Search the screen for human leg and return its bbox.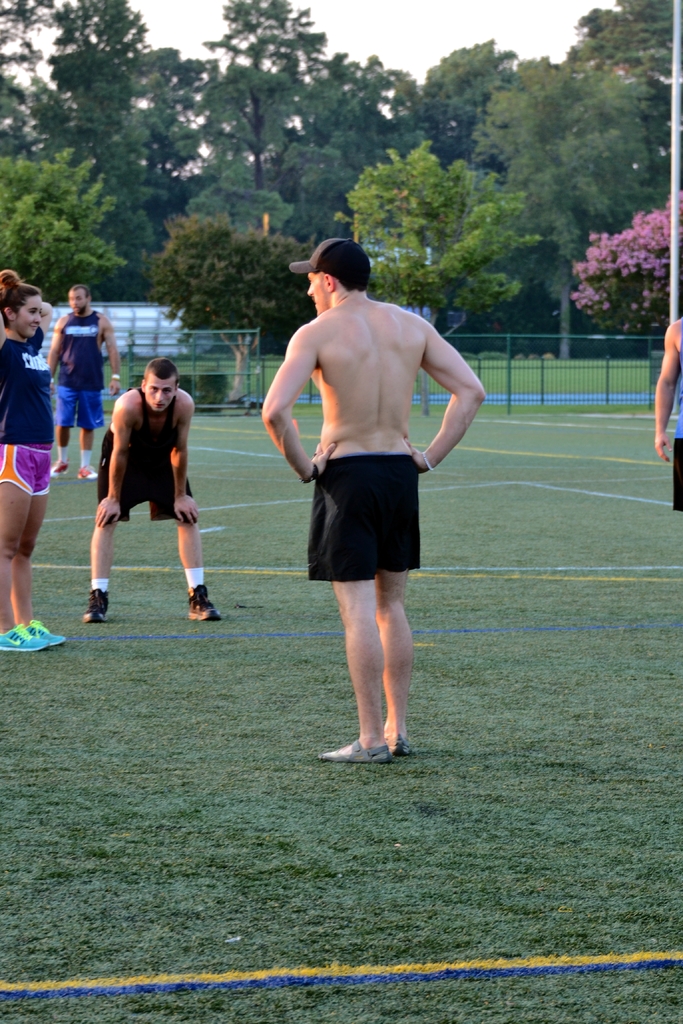
Found: bbox=[373, 470, 408, 755].
